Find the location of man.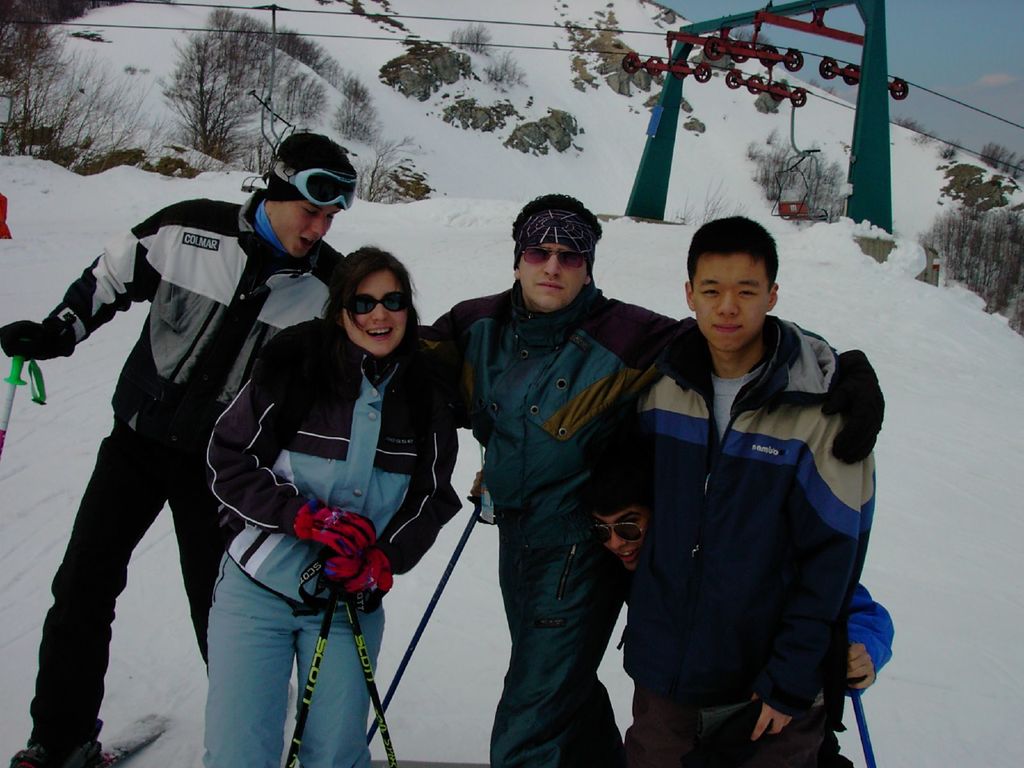
Location: 628 214 879 767.
